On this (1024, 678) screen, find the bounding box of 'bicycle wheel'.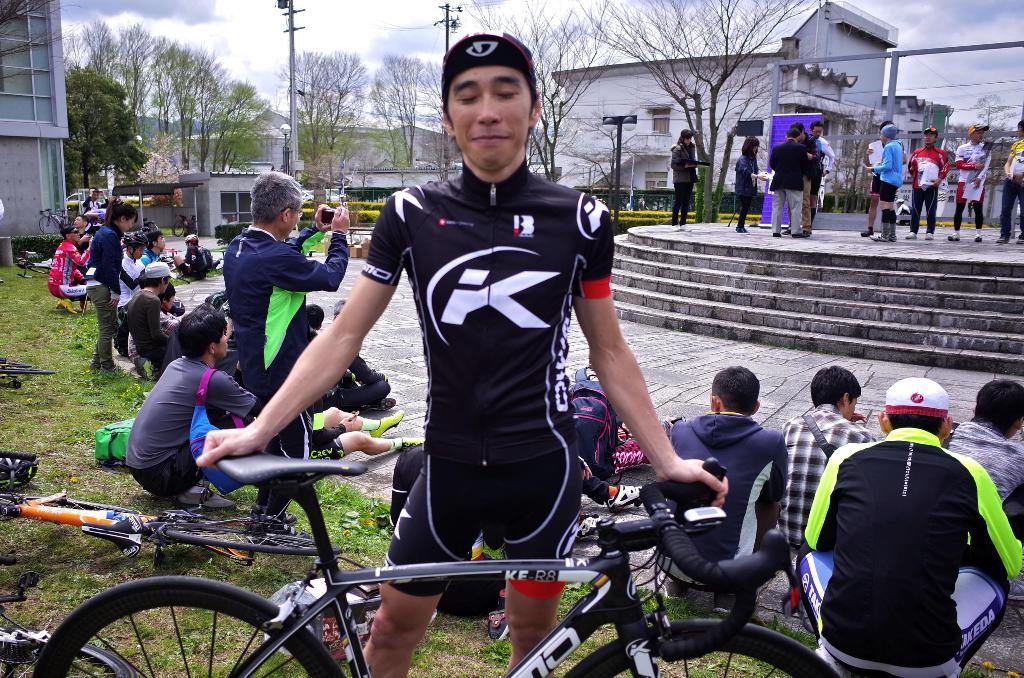
Bounding box: {"left": 563, "top": 620, "right": 840, "bottom": 677}.
